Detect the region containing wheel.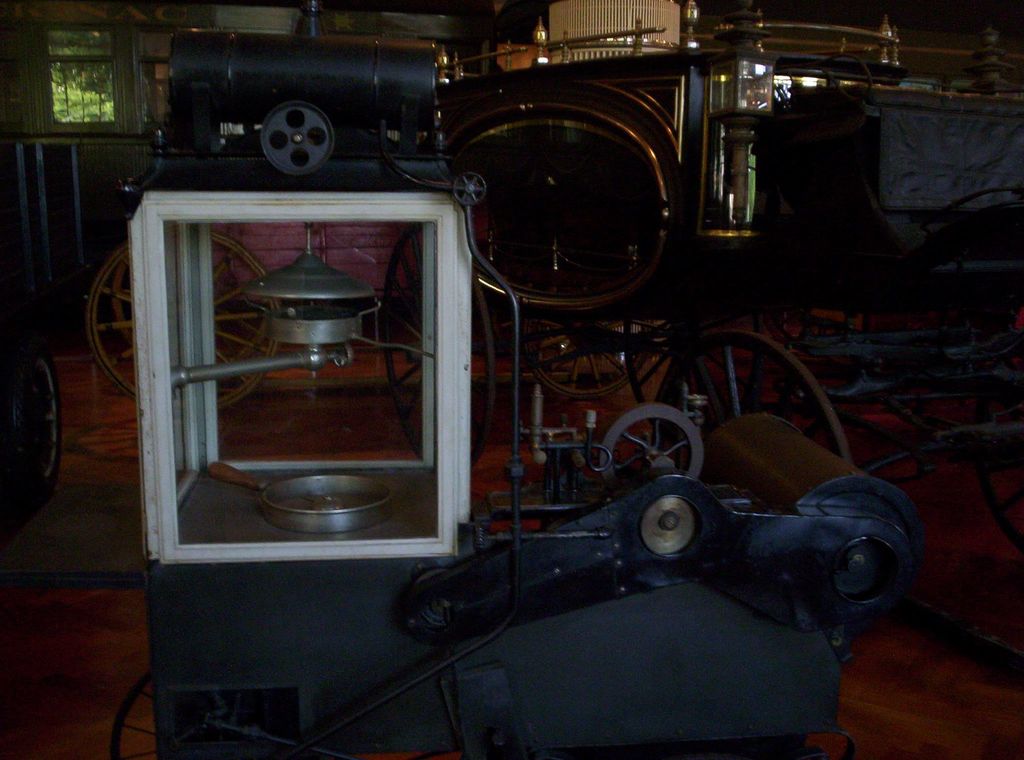
650:336:848:464.
